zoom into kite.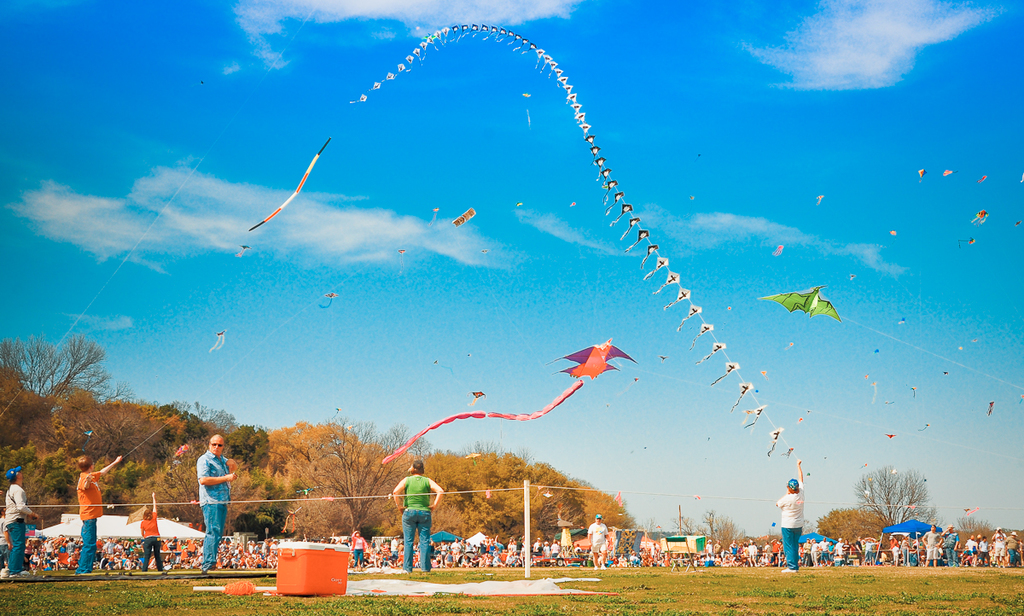
Zoom target: <bbox>593, 152, 605, 181</bbox>.
